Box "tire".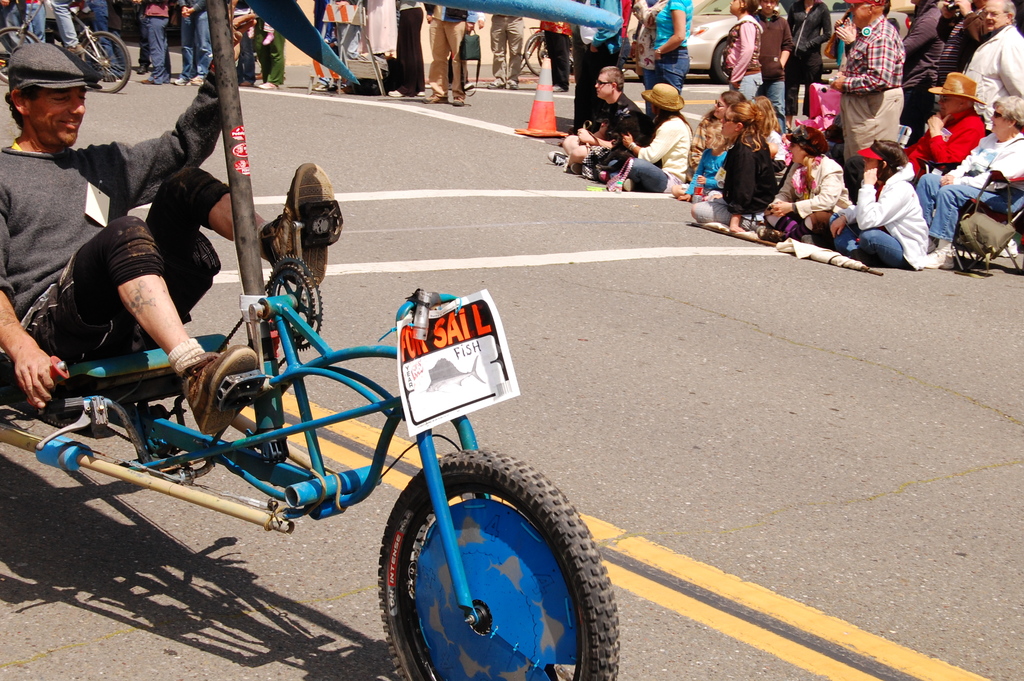
(708,37,732,85).
